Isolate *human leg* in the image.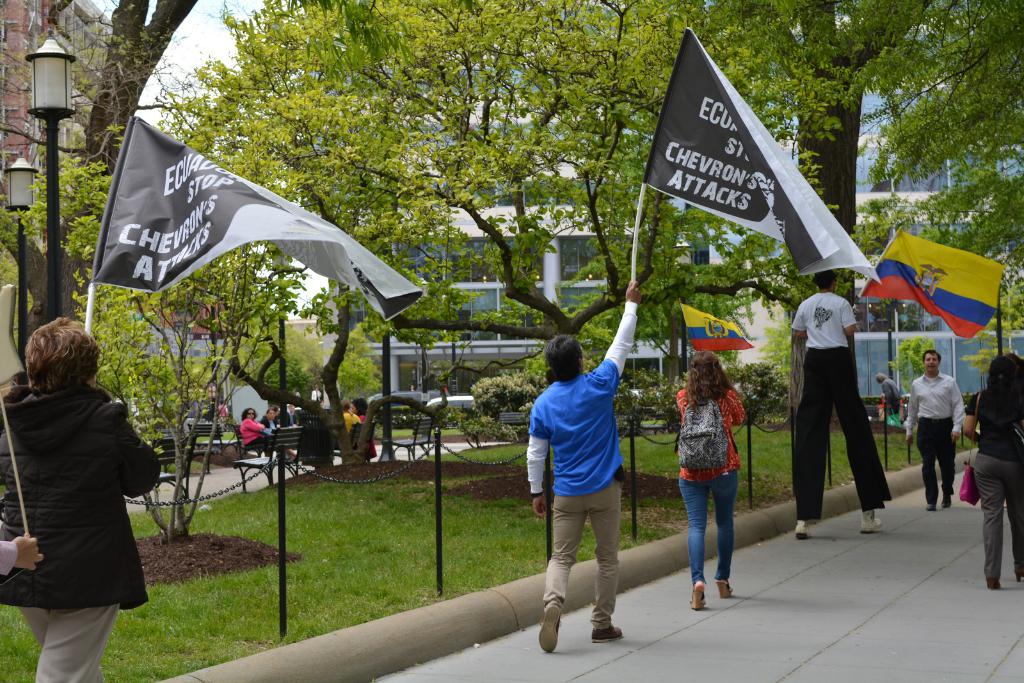
Isolated region: 841 361 890 531.
